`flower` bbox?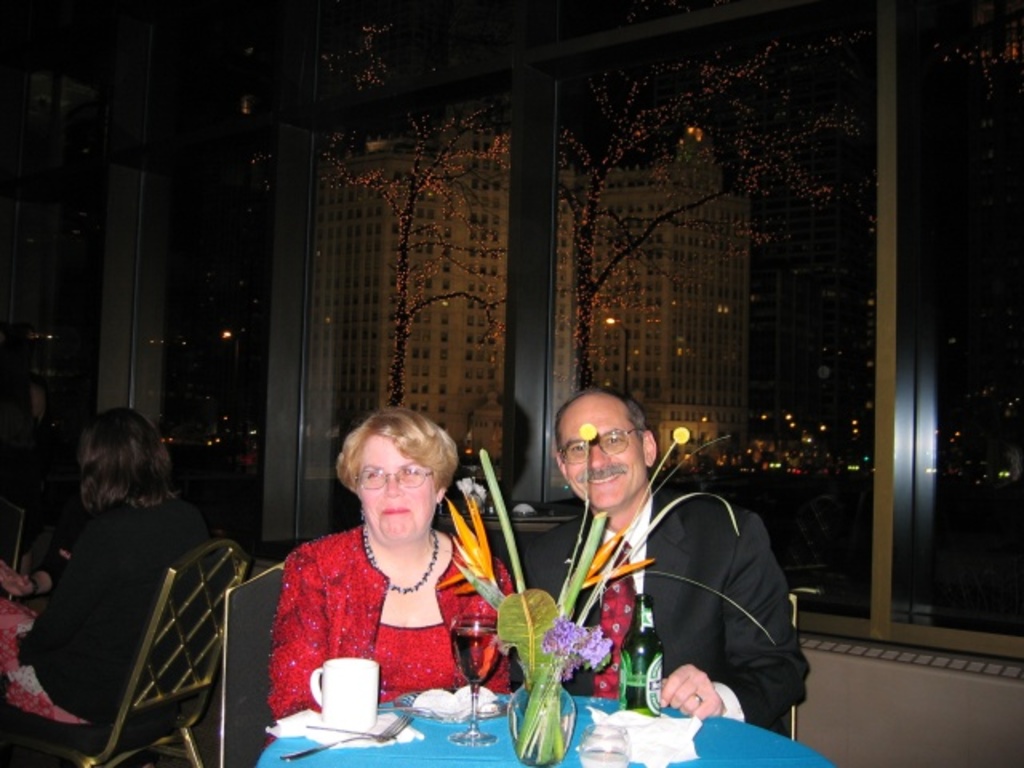
box=[576, 421, 598, 442]
